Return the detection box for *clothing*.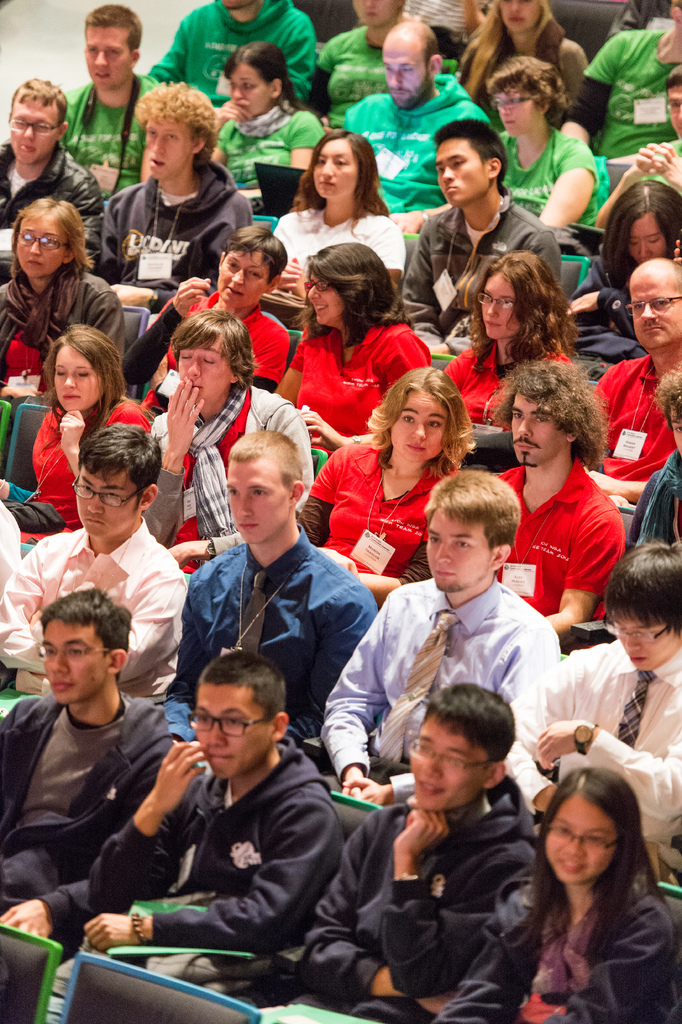
{"x1": 273, "y1": 210, "x2": 406, "y2": 308}.
